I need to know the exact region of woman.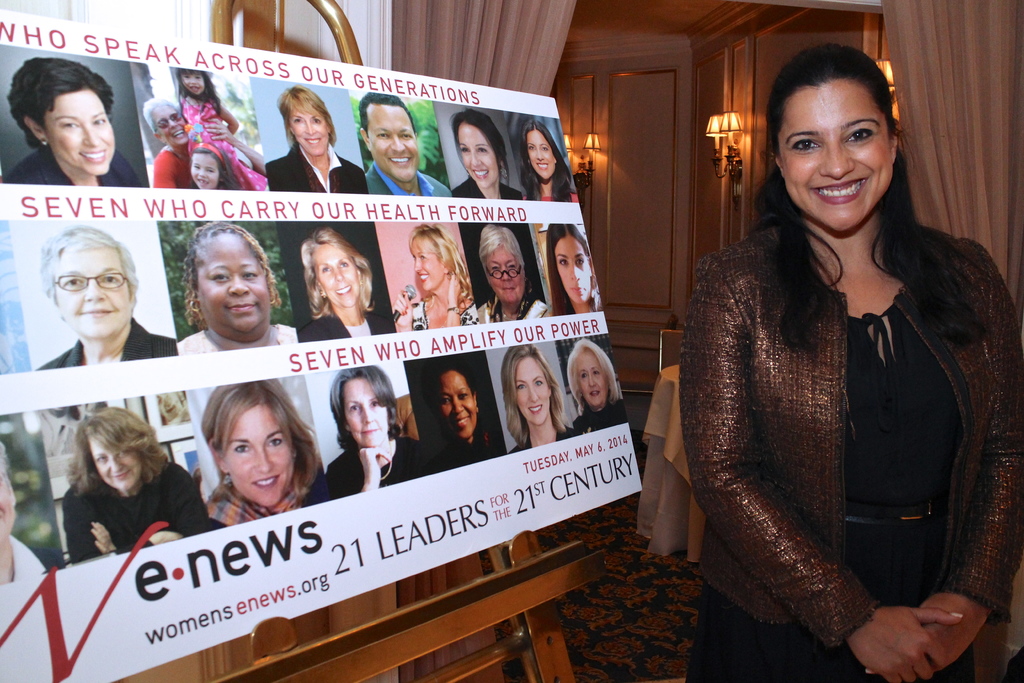
Region: pyautogui.locateOnScreen(504, 342, 585, 454).
